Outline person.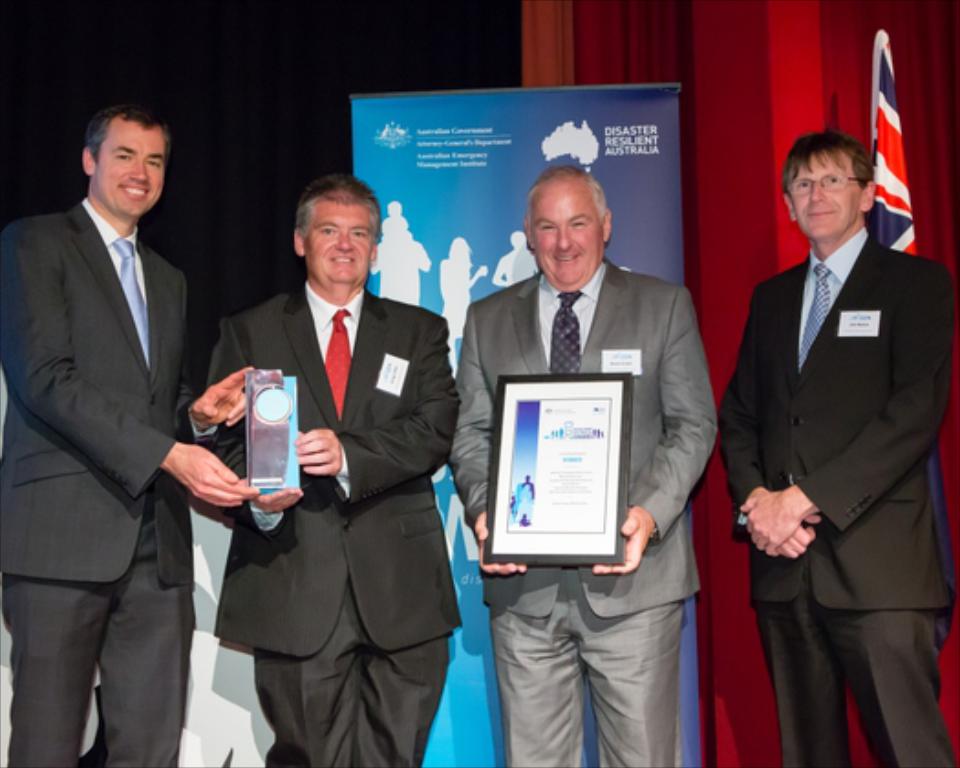
Outline: box=[517, 486, 528, 521].
